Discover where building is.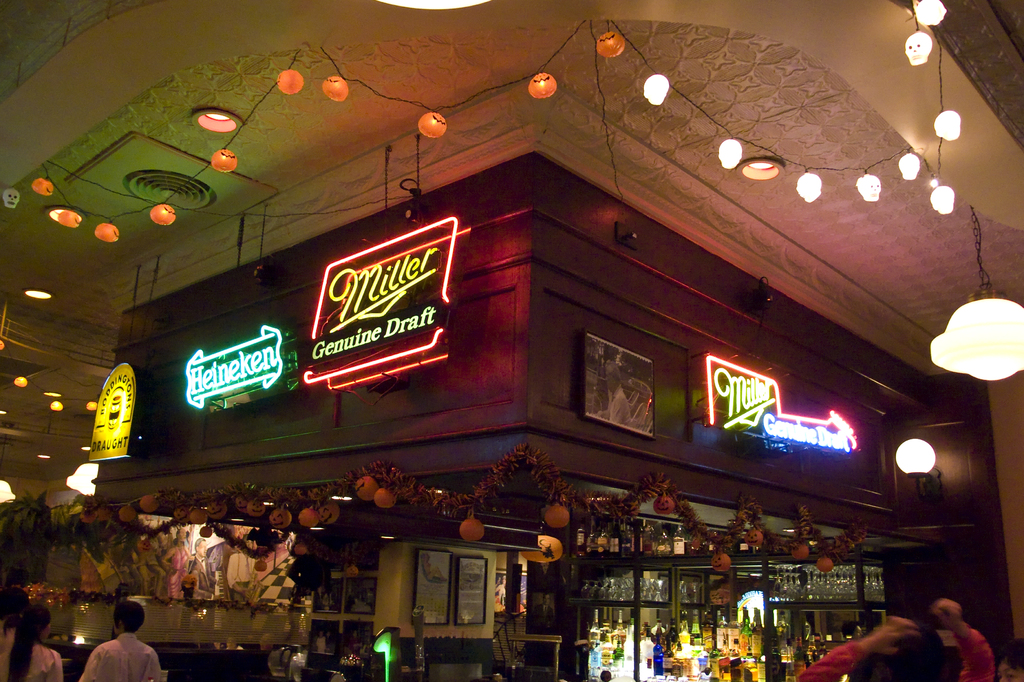
Discovered at locate(0, 2, 1023, 681).
